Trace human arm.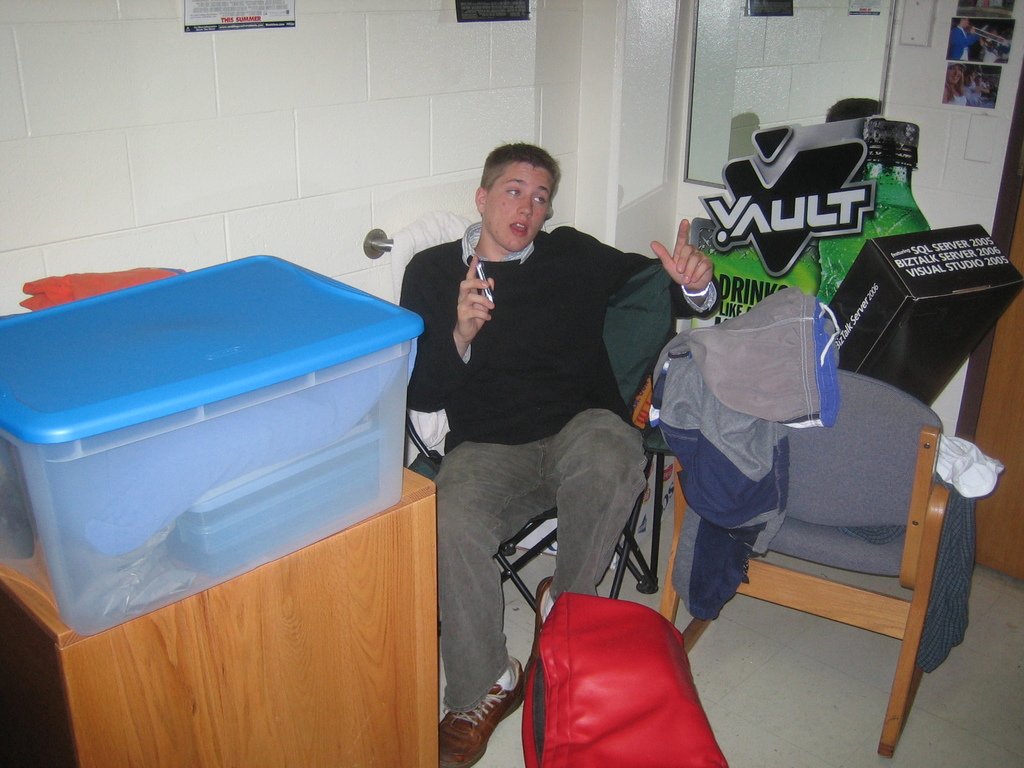
Traced to 655/219/734/314.
